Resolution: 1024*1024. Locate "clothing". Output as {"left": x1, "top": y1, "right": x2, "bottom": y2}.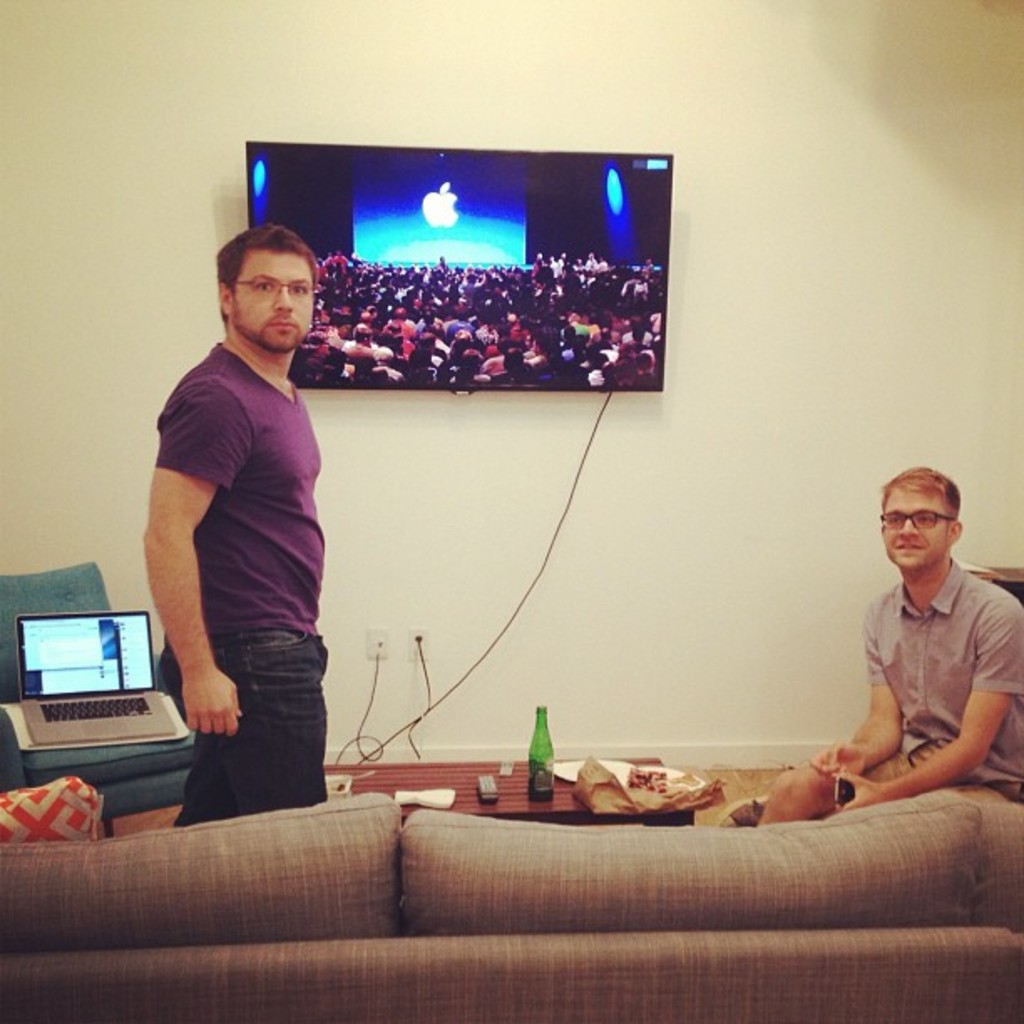
{"left": 863, "top": 567, "right": 1022, "bottom": 801}.
